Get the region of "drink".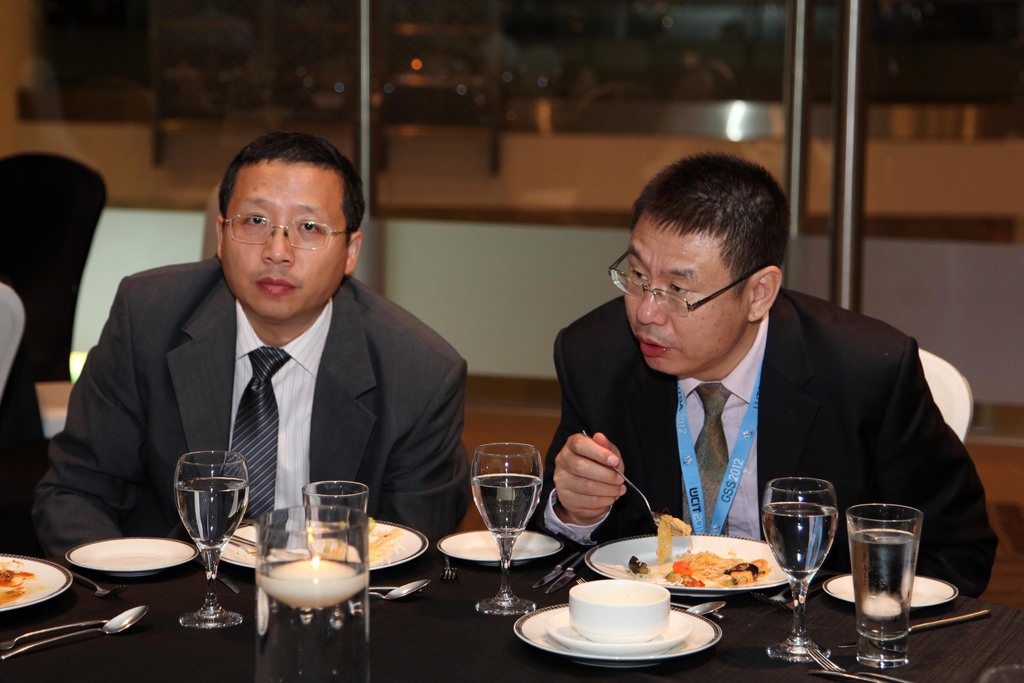
x1=470 y1=441 x2=543 y2=614.
